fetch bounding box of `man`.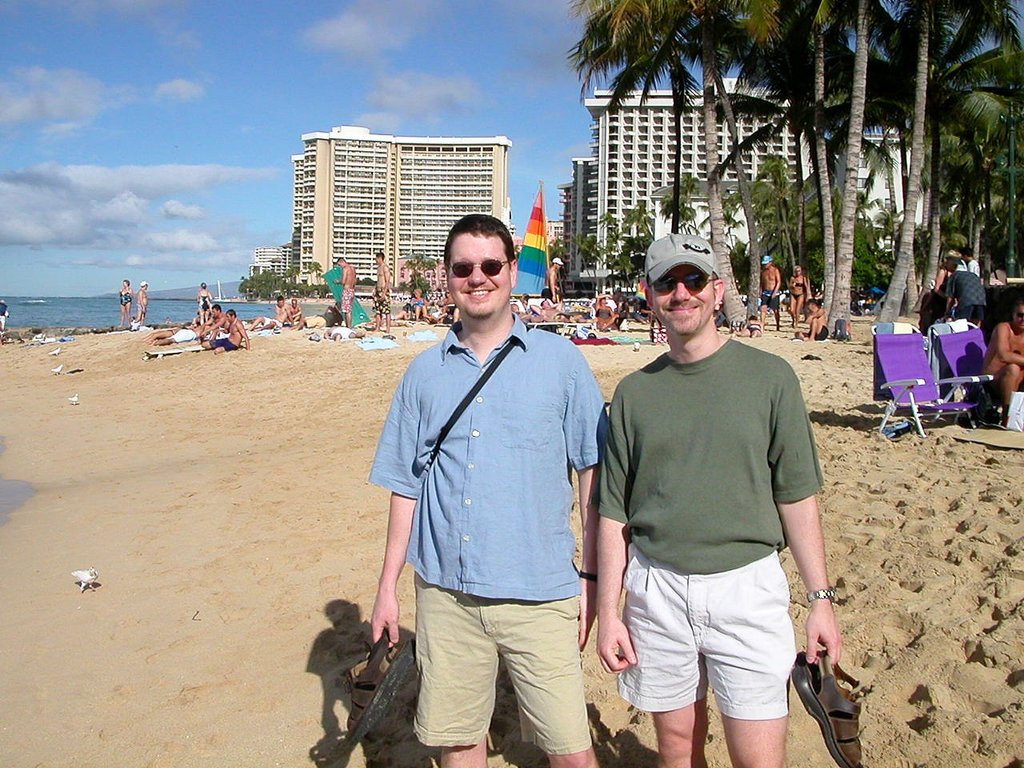
Bbox: 540/260/564/306.
